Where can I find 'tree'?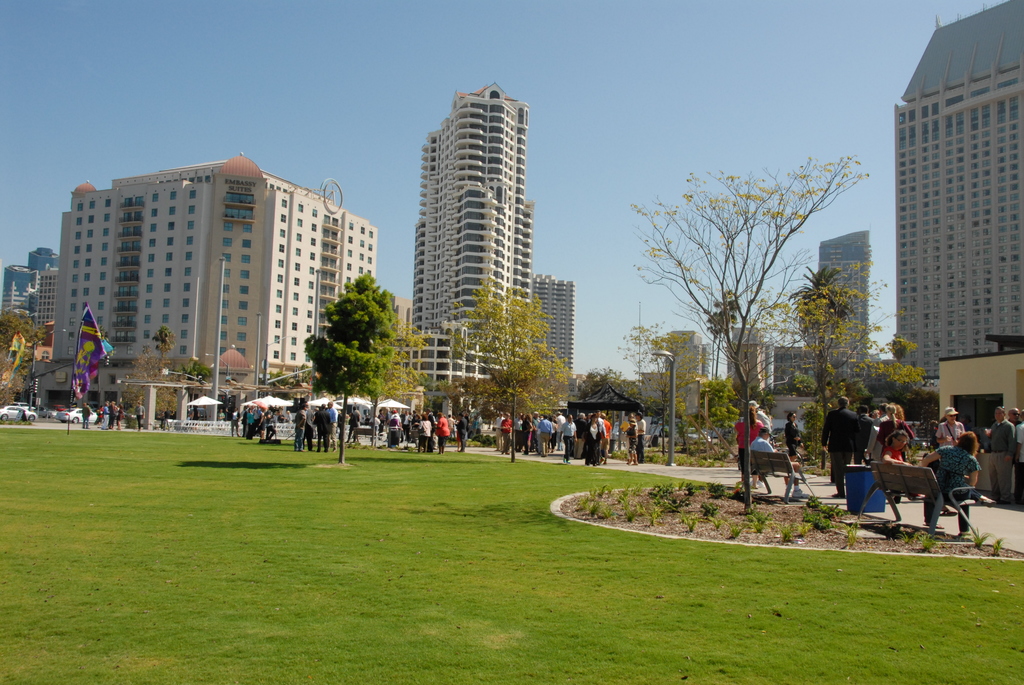
You can find it at [x1=626, y1=143, x2=865, y2=421].
